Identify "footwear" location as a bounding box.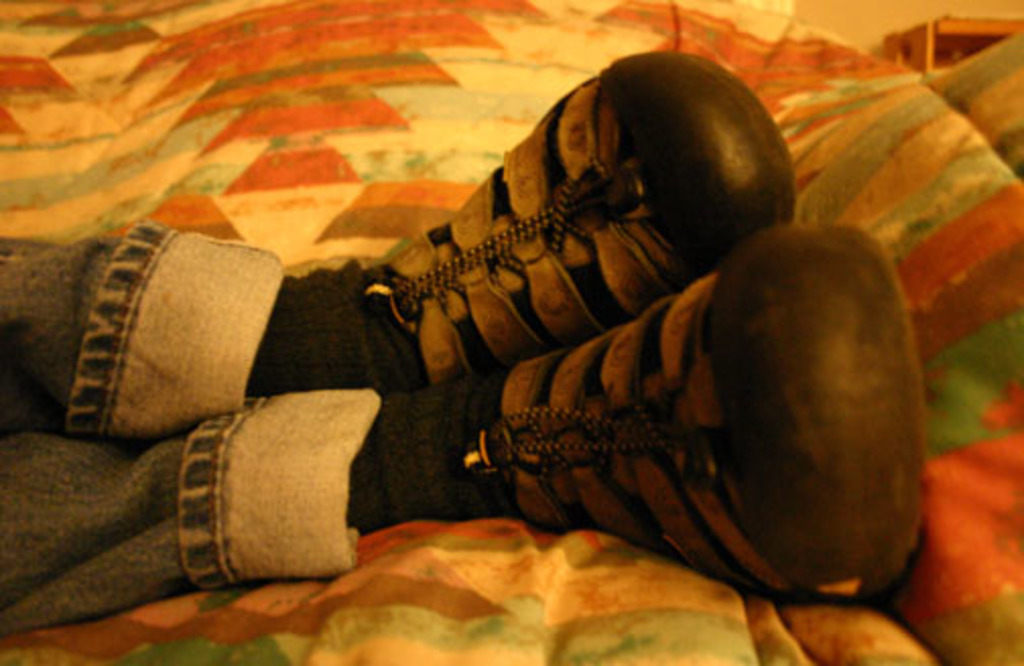
region(457, 219, 931, 599).
